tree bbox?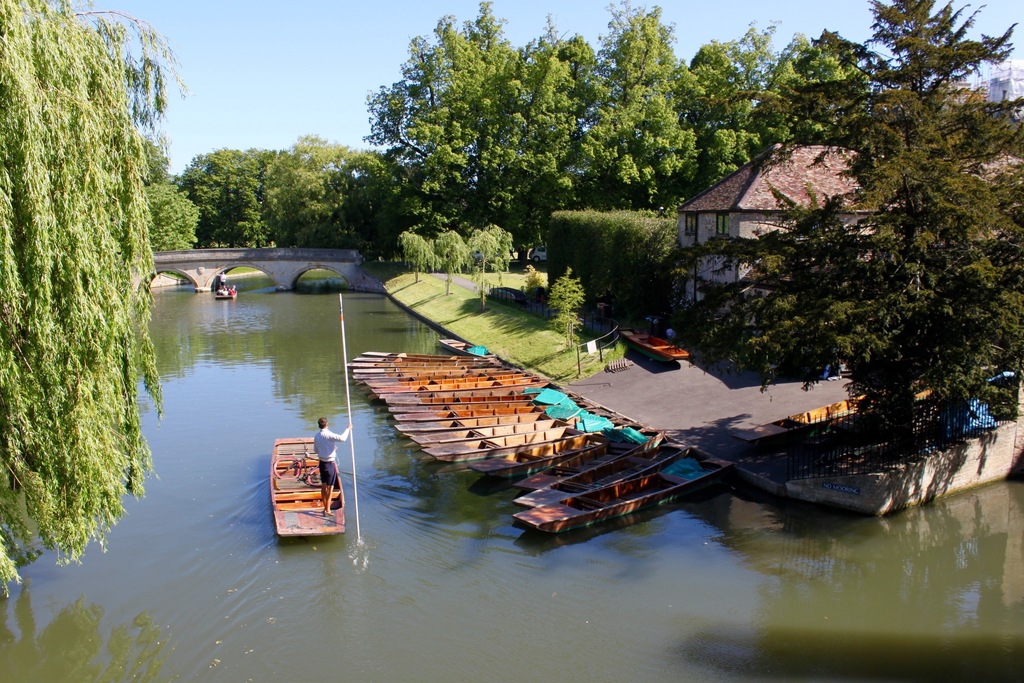
269:126:377:255
